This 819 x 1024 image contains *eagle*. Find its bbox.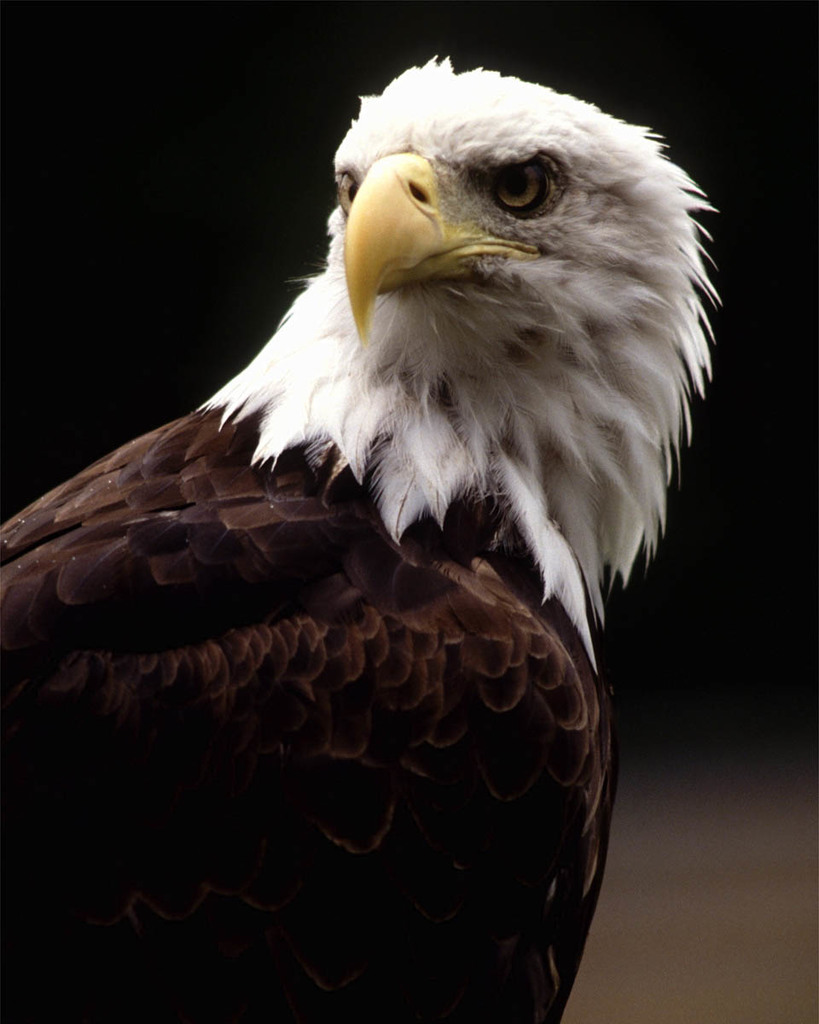
pyautogui.locateOnScreen(0, 48, 729, 1023).
